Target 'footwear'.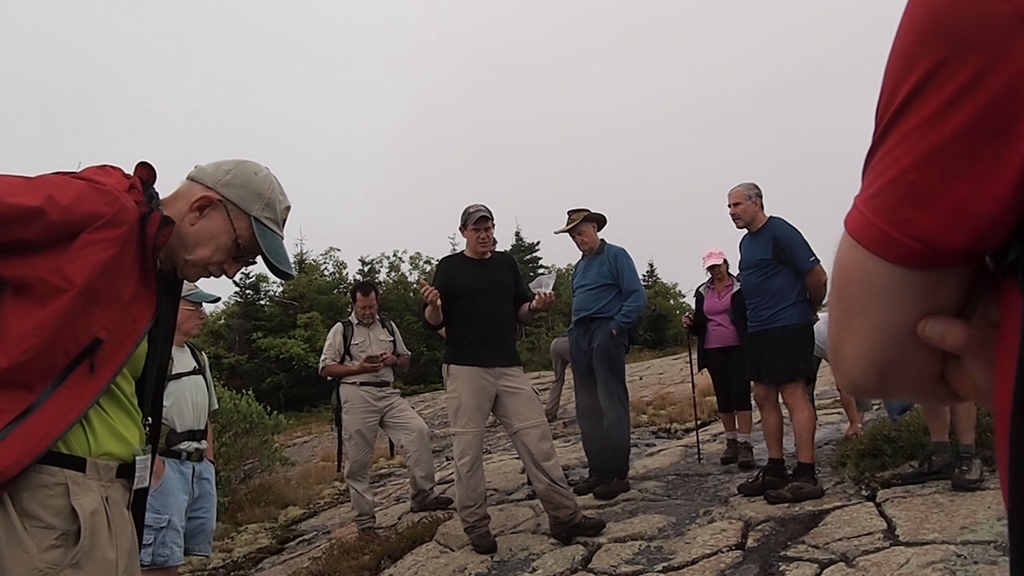
Target region: (591, 475, 633, 497).
